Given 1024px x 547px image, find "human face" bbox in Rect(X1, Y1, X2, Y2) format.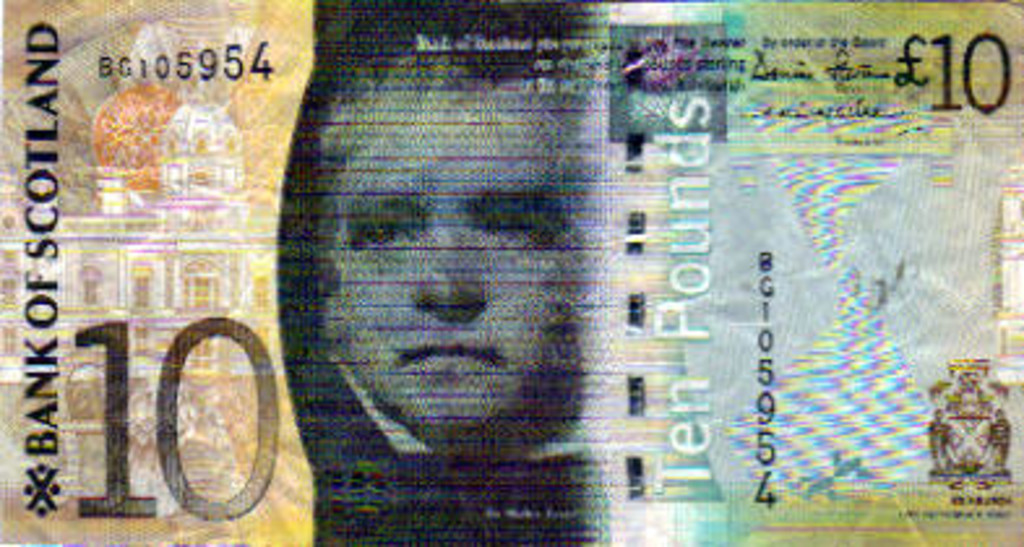
Rect(323, 76, 573, 430).
